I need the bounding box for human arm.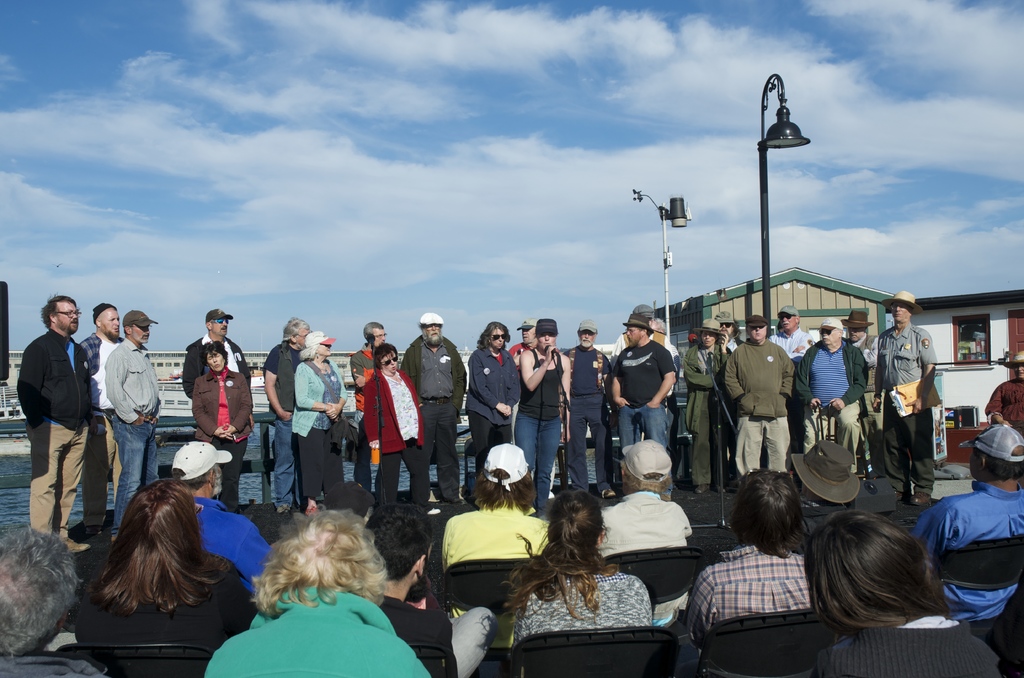
Here it is: x1=518 y1=344 x2=557 y2=391.
